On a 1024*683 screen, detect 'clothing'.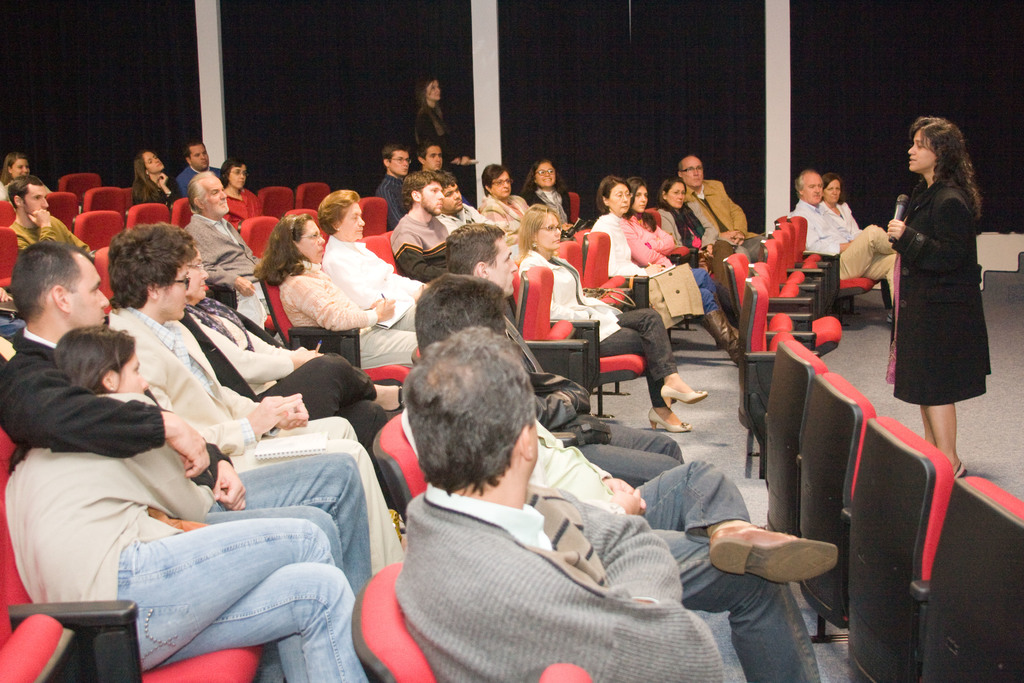
l=318, t=235, r=426, b=303.
